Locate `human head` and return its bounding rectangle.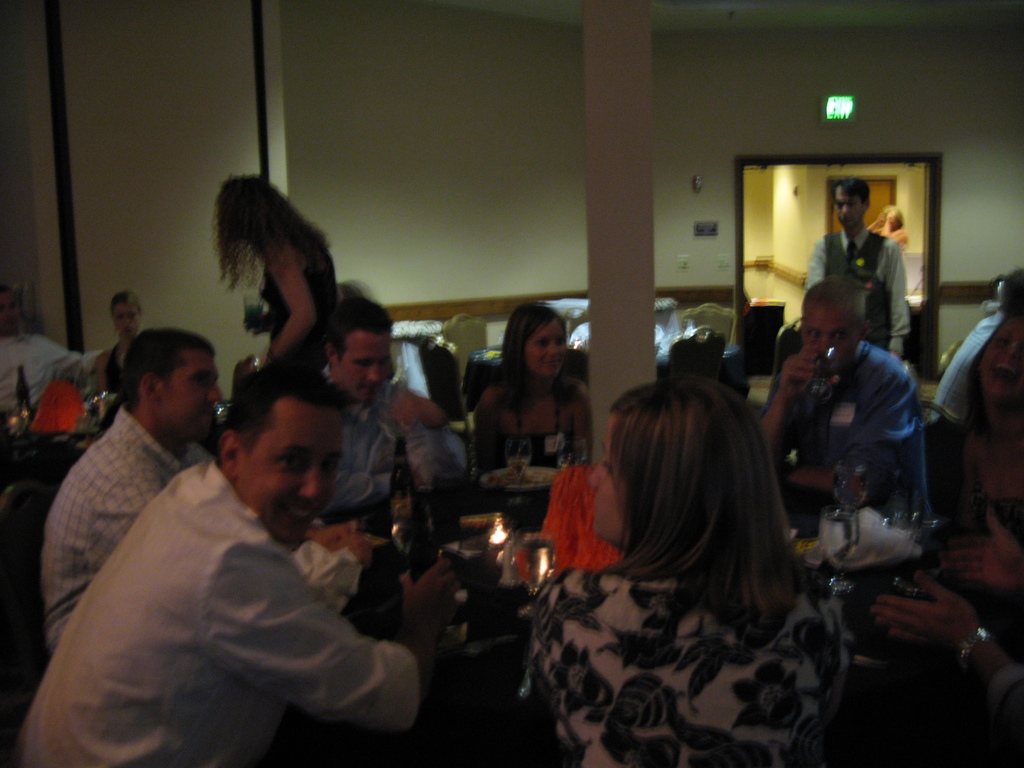
110, 291, 140, 343.
